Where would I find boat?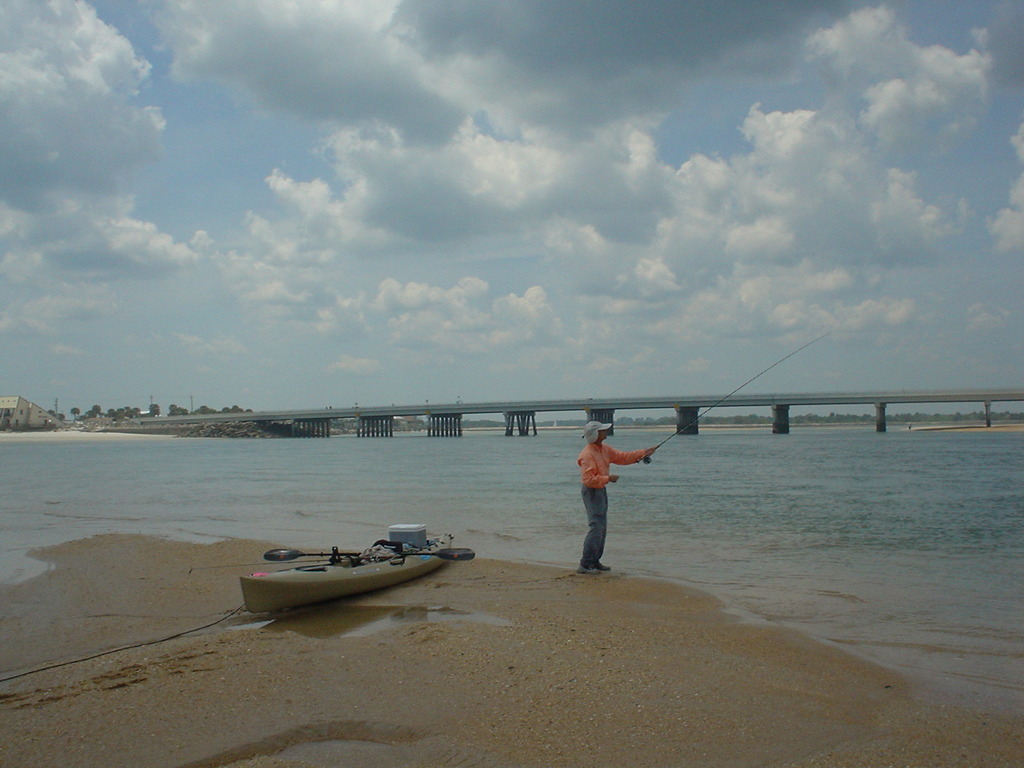
At locate(251, 524, 479, 612).
